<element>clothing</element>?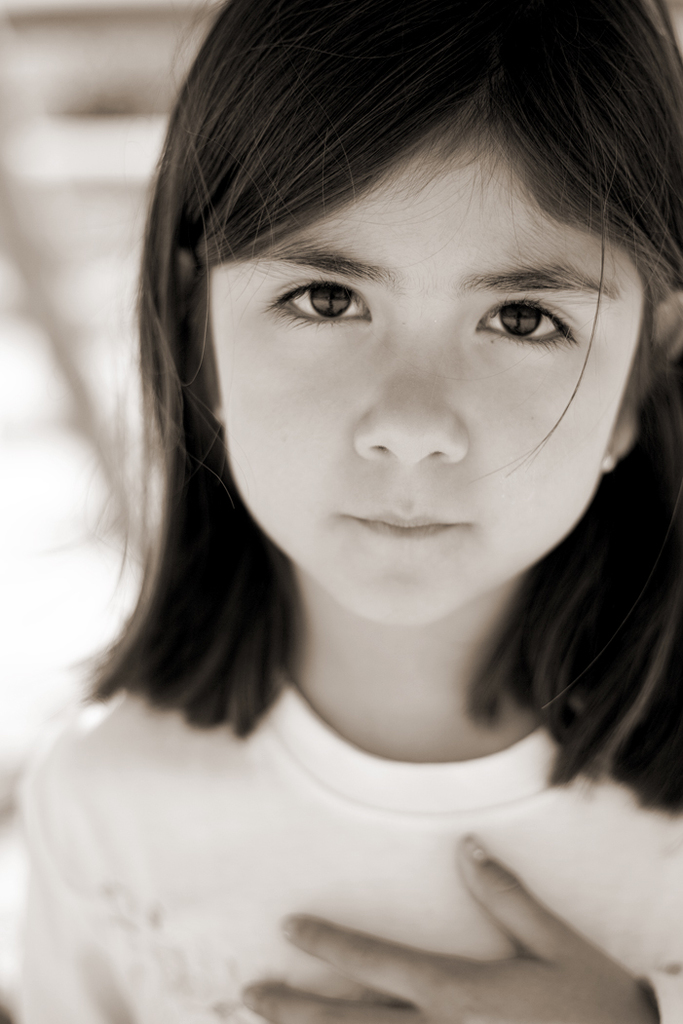
bbox=(6, 677, 682, 1012)
